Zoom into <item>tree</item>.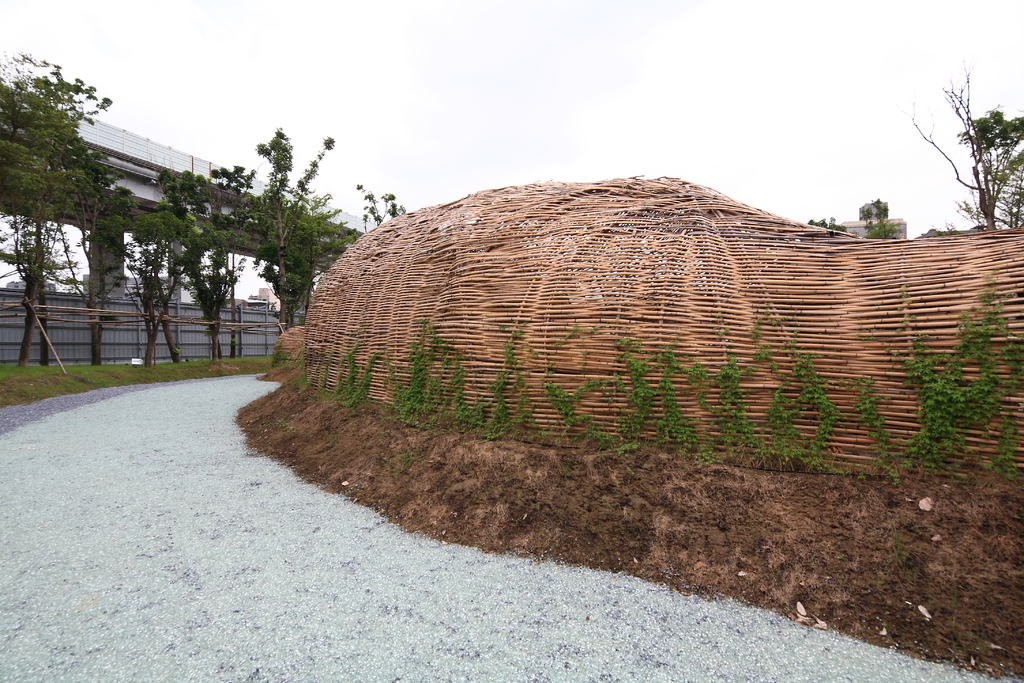
Zoom target: {"left": 73, "top": 168, "right": 141, "bottom": 372}.
